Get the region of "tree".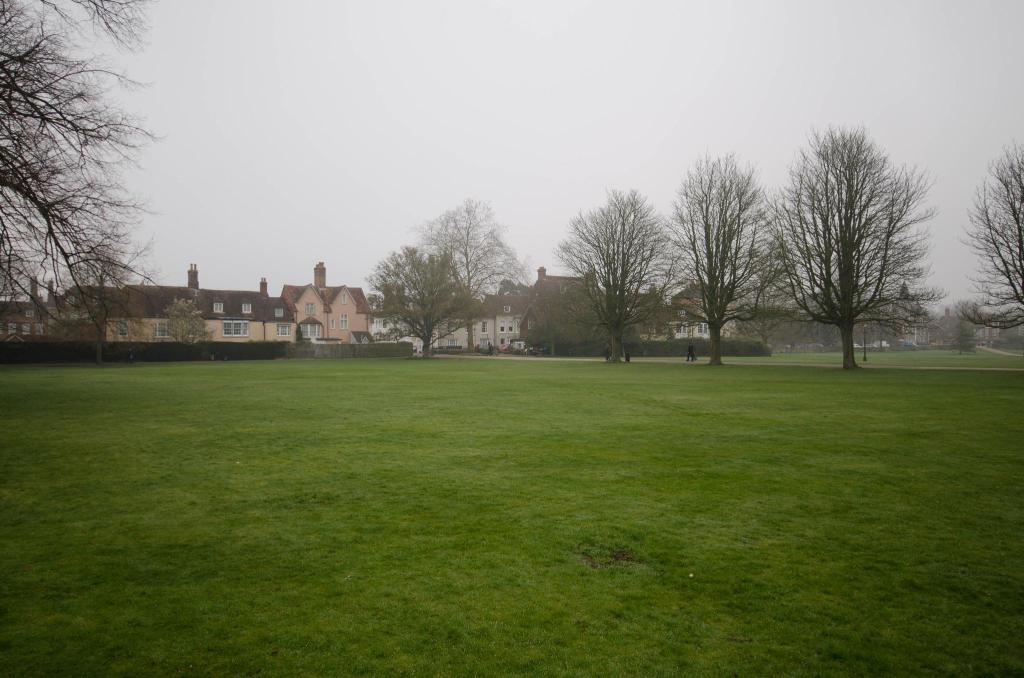
(x1=358, y1=251, x2=486, y2=353).
